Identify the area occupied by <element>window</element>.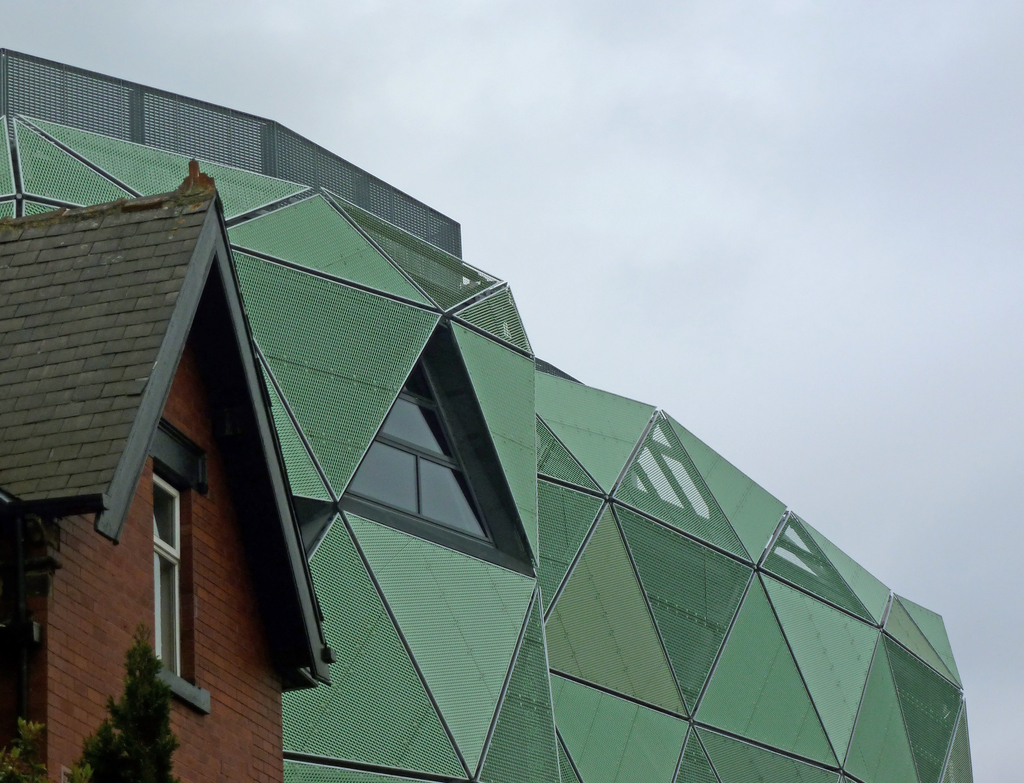
Area: x1=343 y1=356 x2=508 y2=545.
